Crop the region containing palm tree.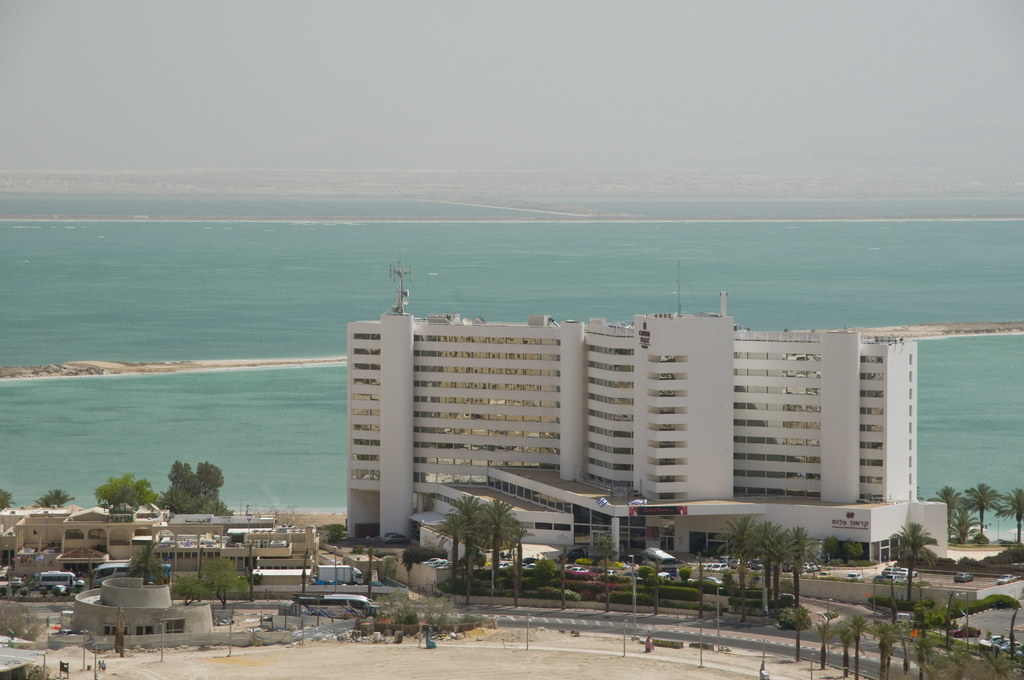
Crop region: [x1=31, y1=482, x2=79, y2=506].
